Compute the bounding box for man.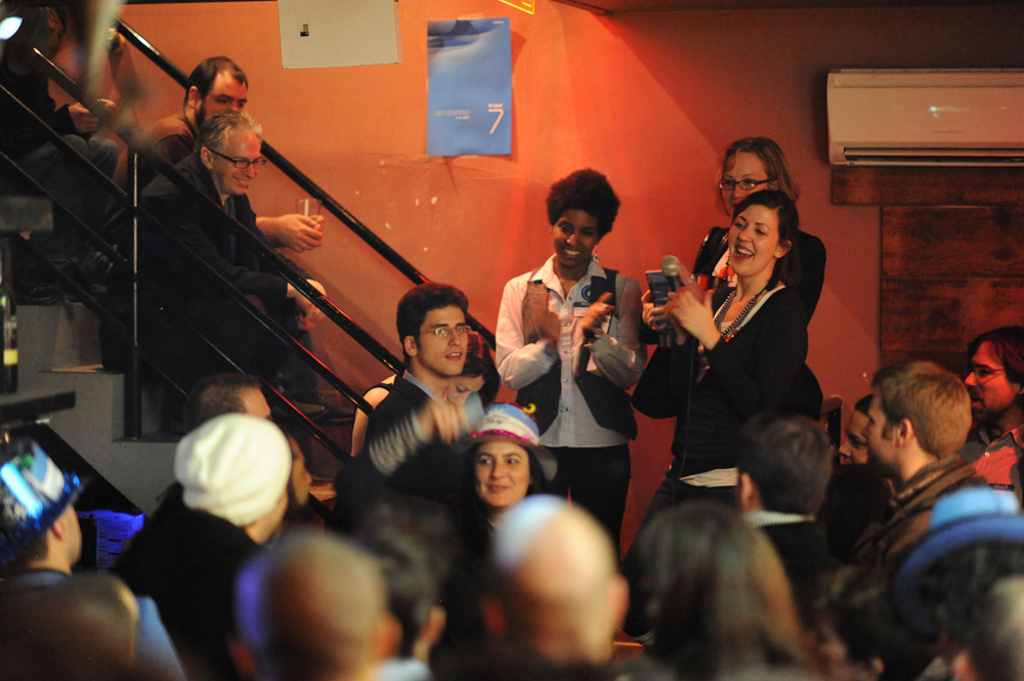
box=[482, 500, 665, 680].
